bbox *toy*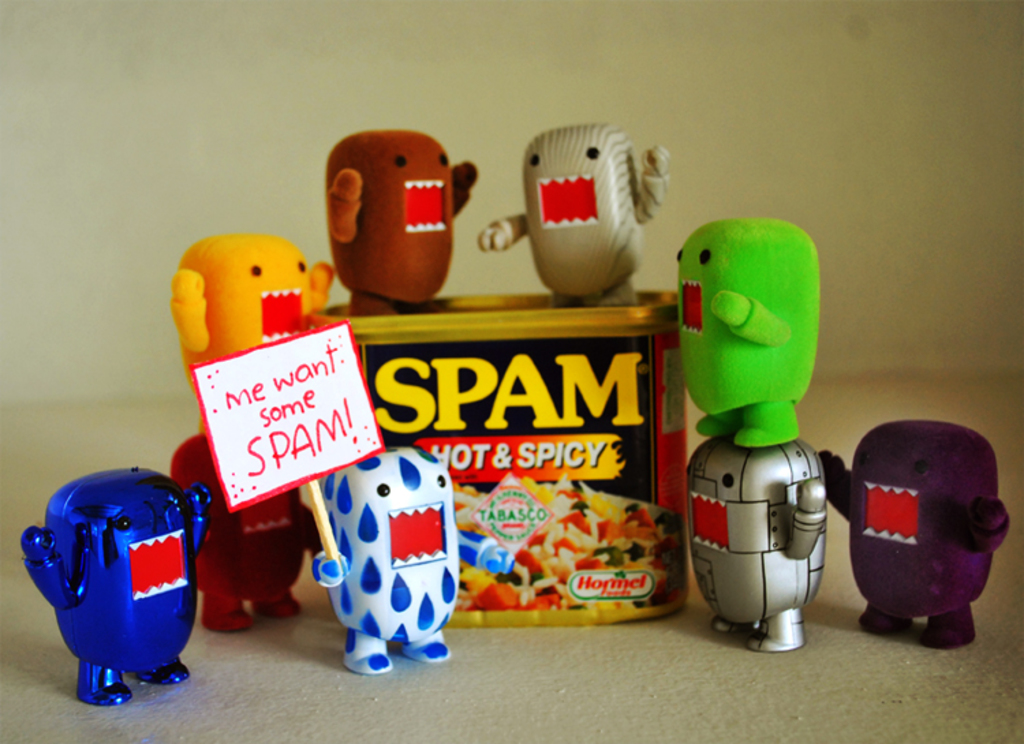
crop(183, 317, 461, 680)
